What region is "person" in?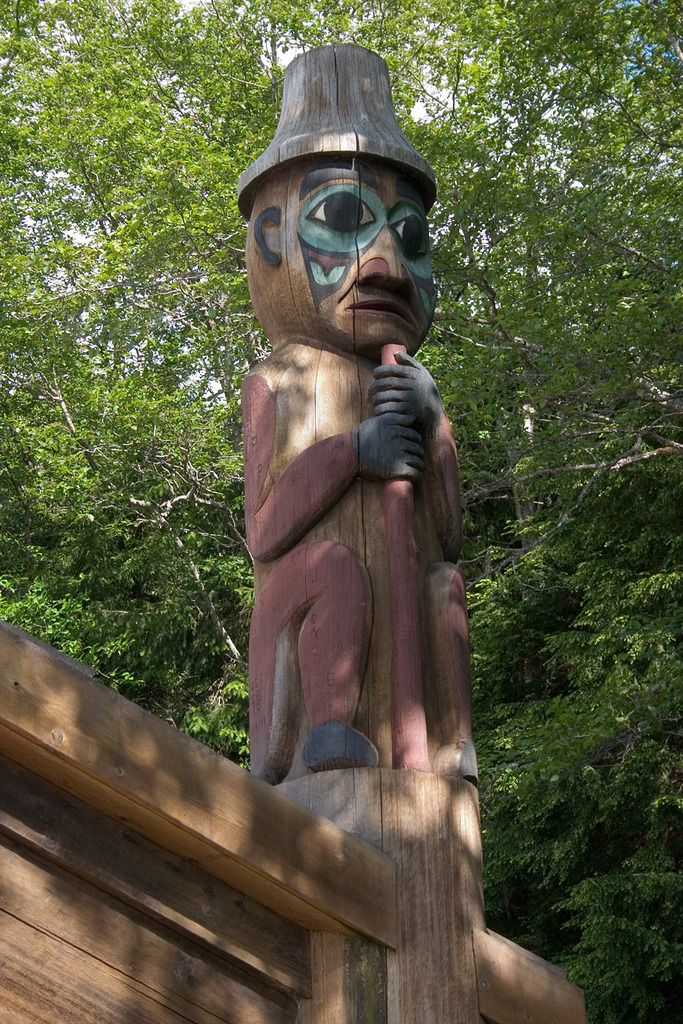
(227,76,505,928).
